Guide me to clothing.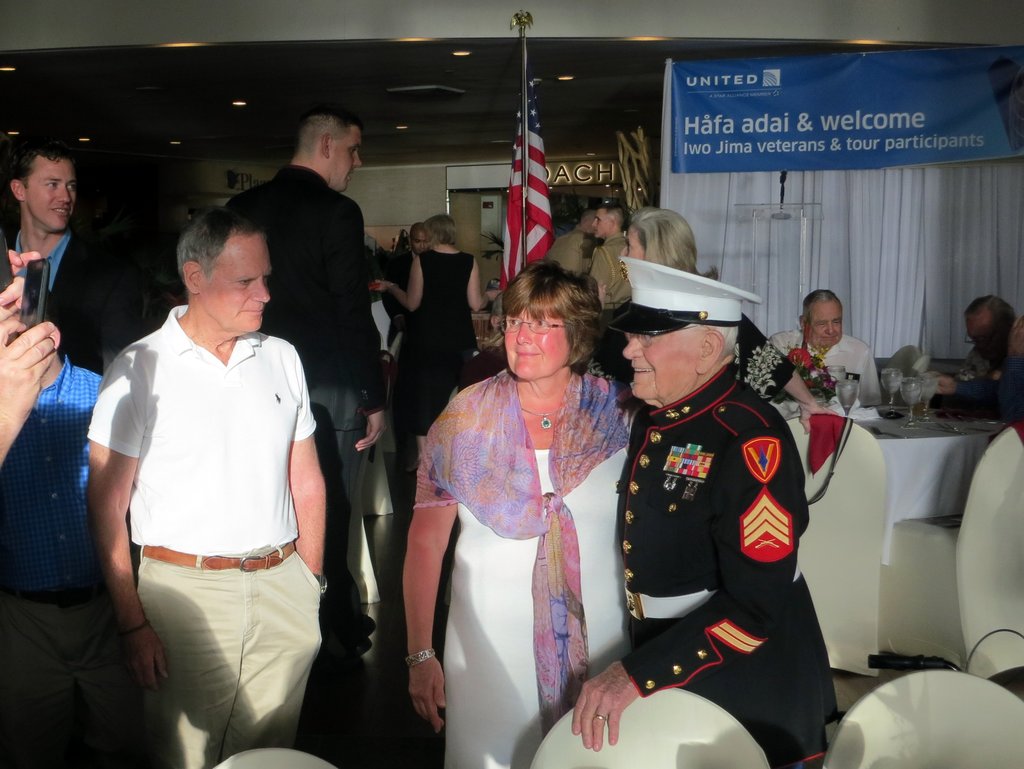
Guidance: 593,334,846,746.
